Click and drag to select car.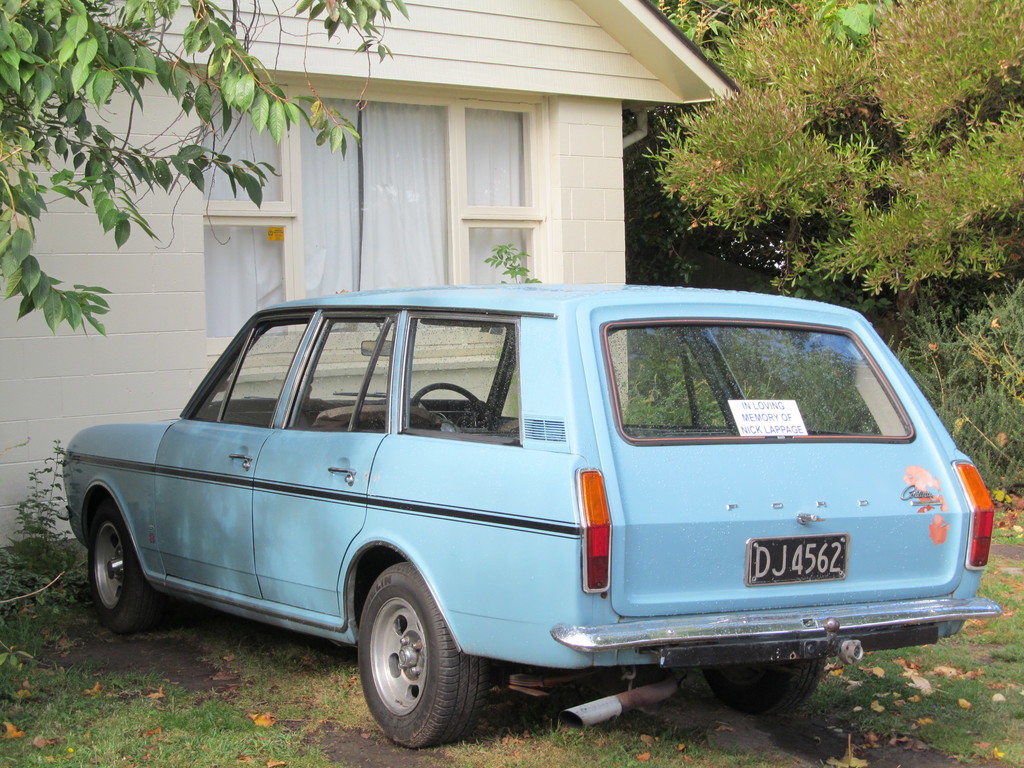
Selection: bbox=[63, 291, 989, 751].
